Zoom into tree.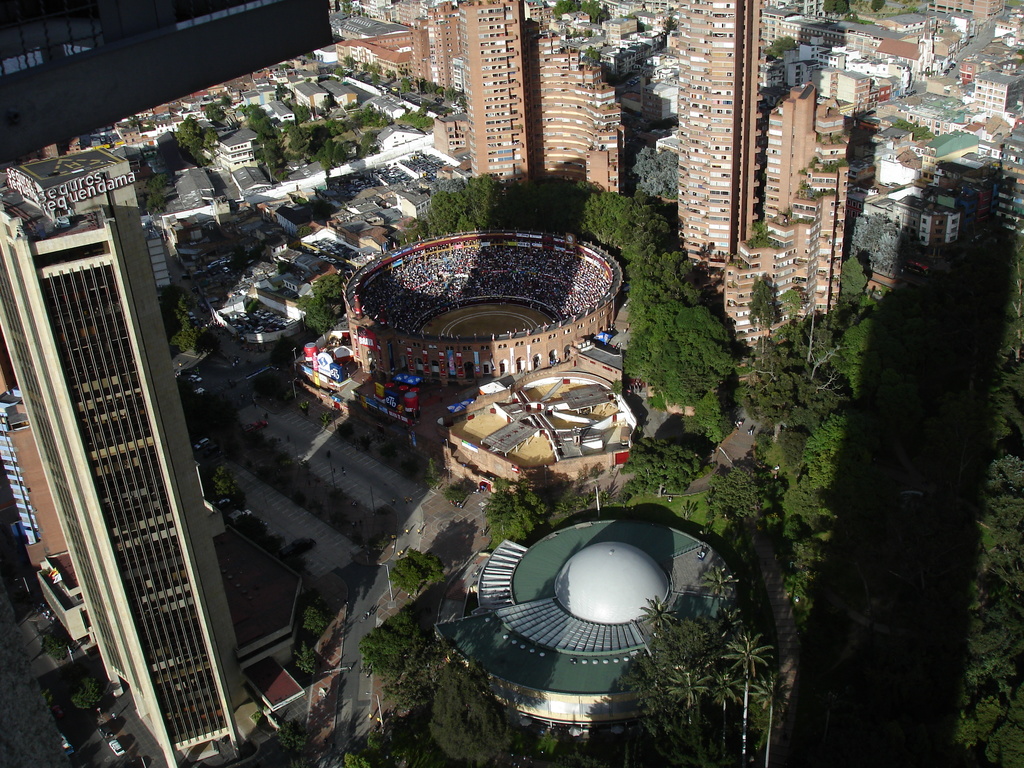
Zoom target: bbox(282, 116, 306, 154).
